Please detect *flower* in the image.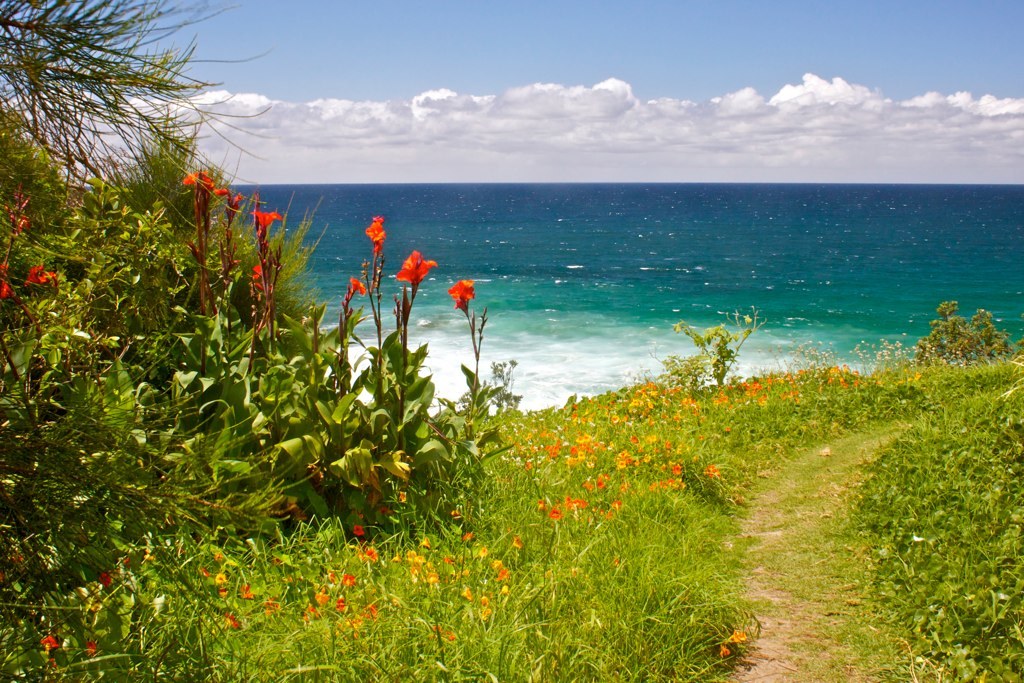
{"x1": 267, "y1": 596, "x2": 279, "y2": 621}.
